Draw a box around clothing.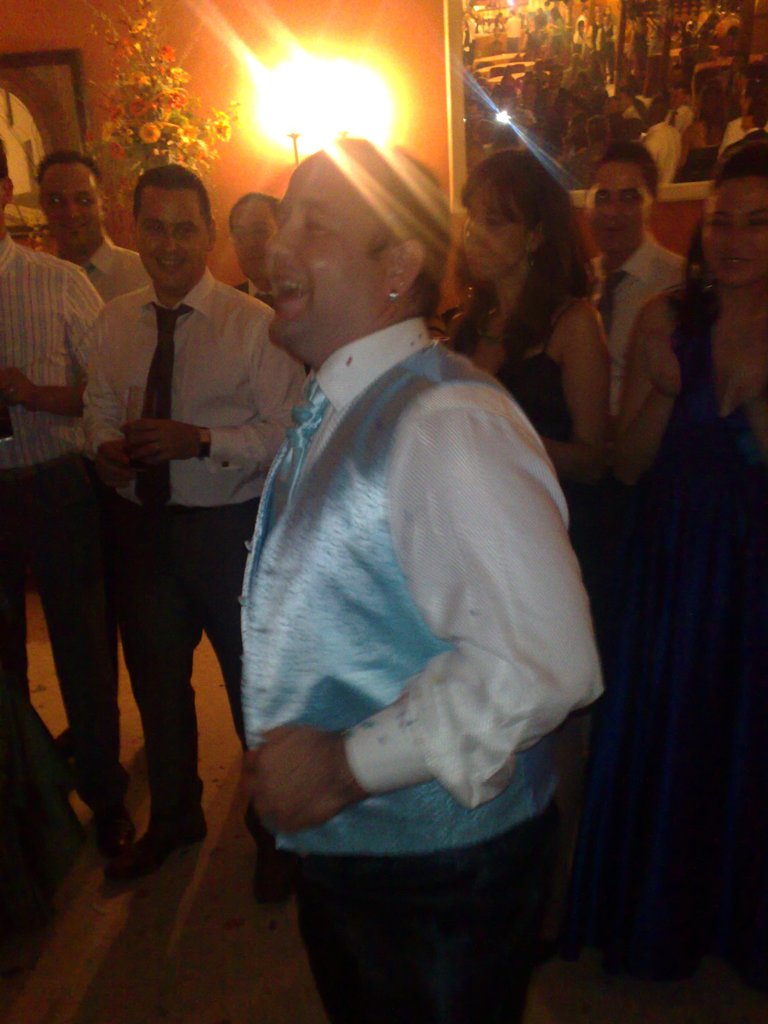
(605, 236, 682, 395).
